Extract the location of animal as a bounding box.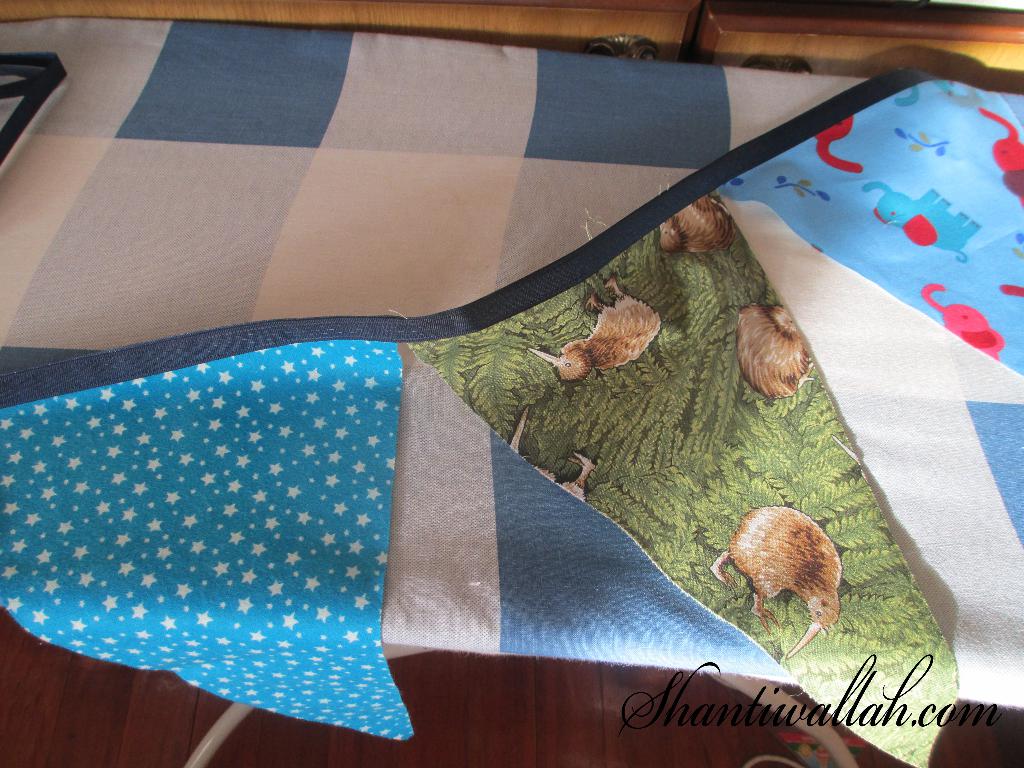
[737, 305, 813, 409].
